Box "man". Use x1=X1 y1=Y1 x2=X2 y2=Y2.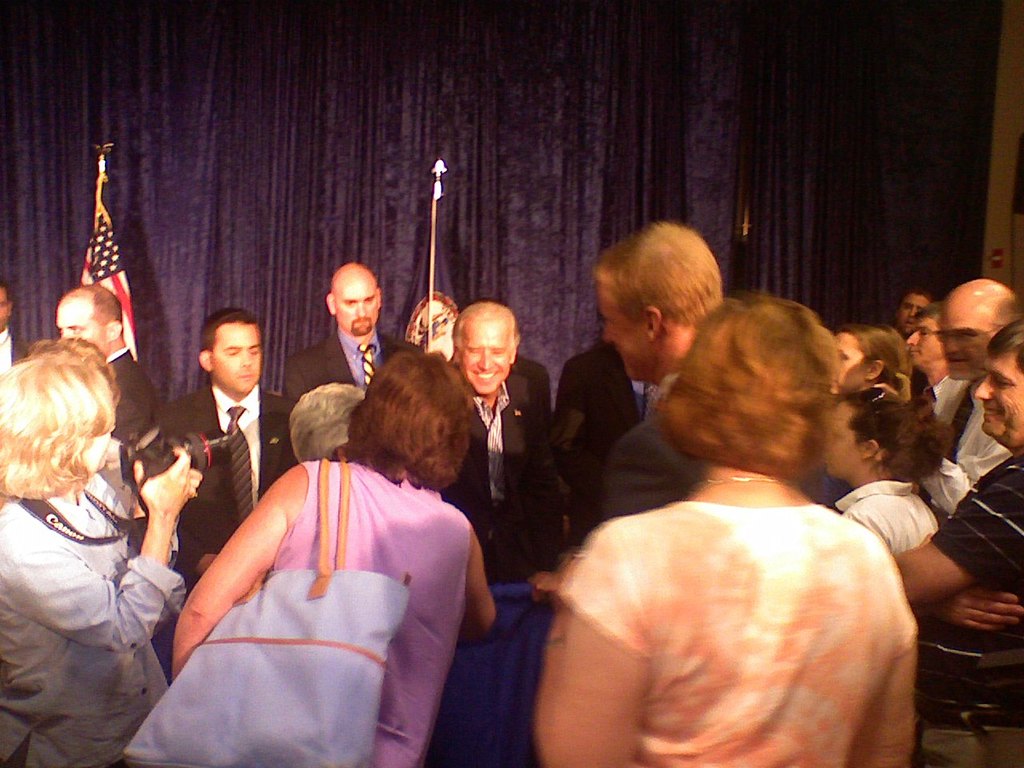
x1=886 y1=322 x2=1023 y2=767.
